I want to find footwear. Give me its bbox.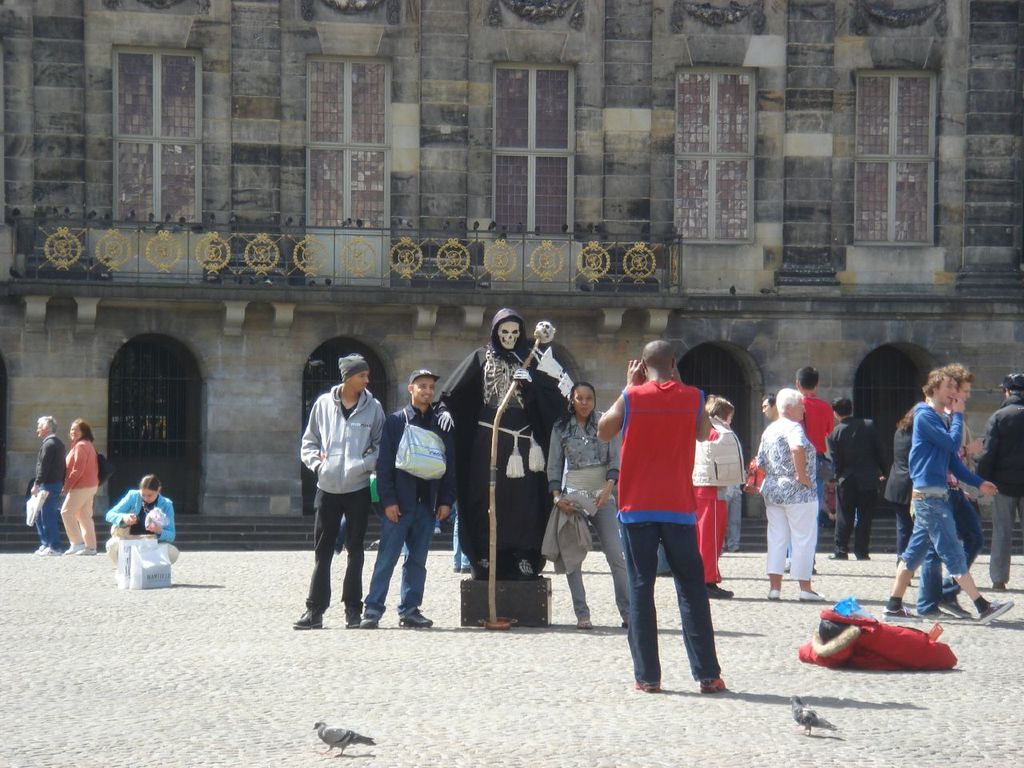
region(359, 615, 378, 630).
